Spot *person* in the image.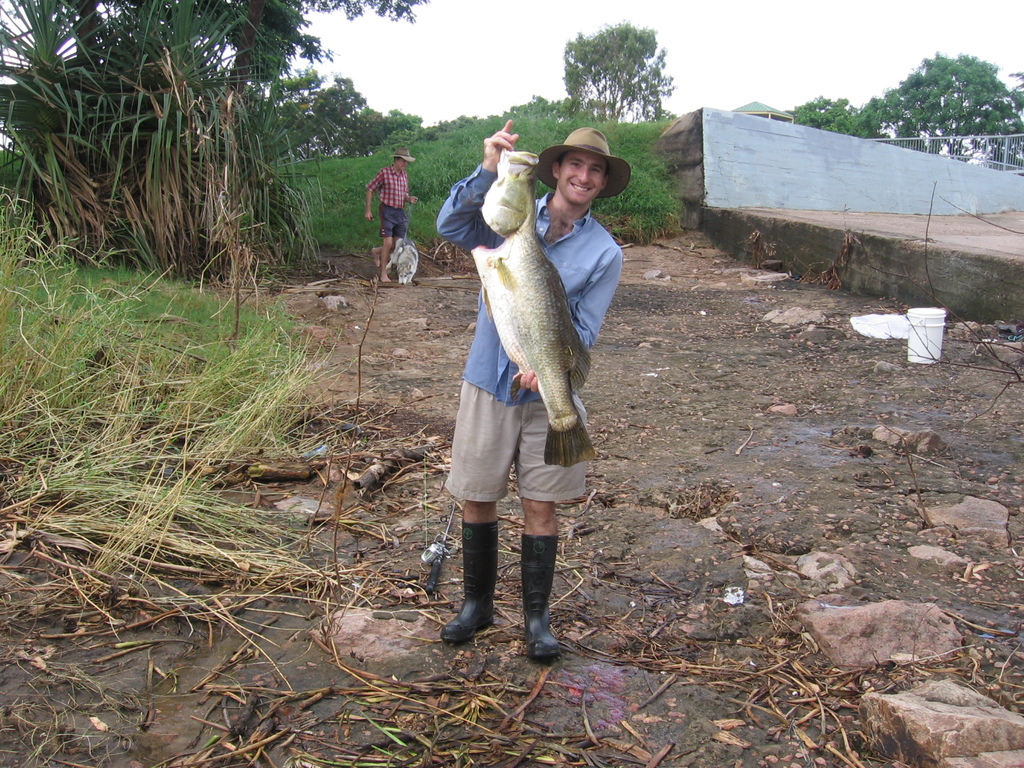
*person* found at detection(364, 136, 415, 291).
